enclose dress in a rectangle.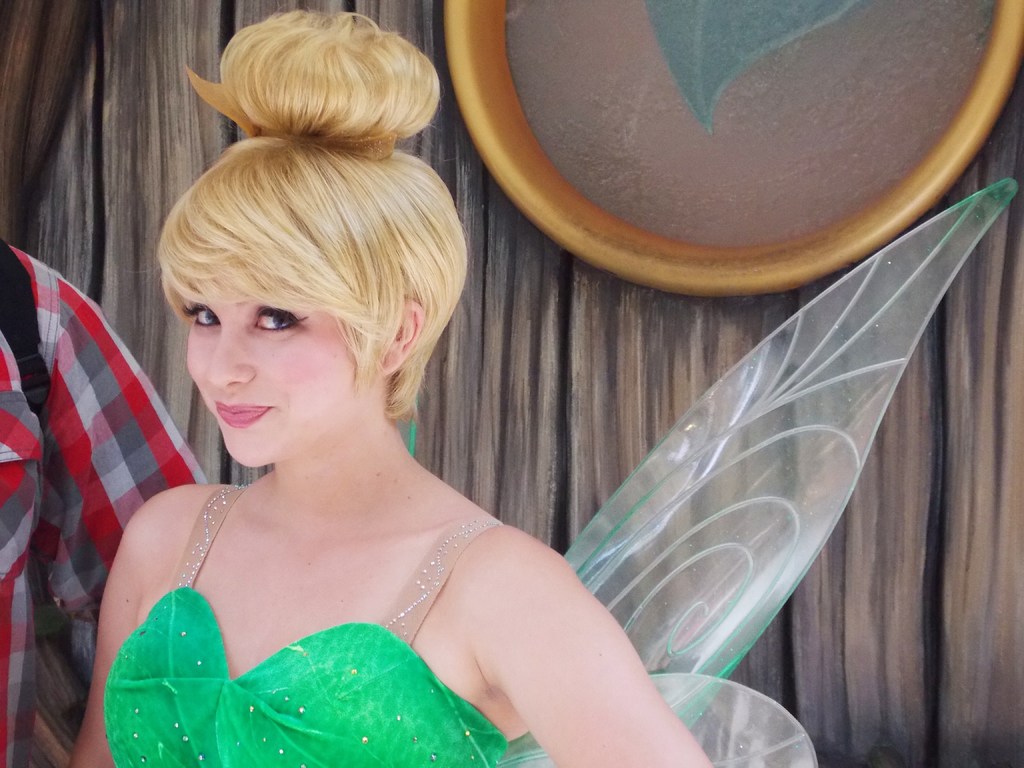
pyautogui.locateOnScreen(101, 477, 518, 767).
